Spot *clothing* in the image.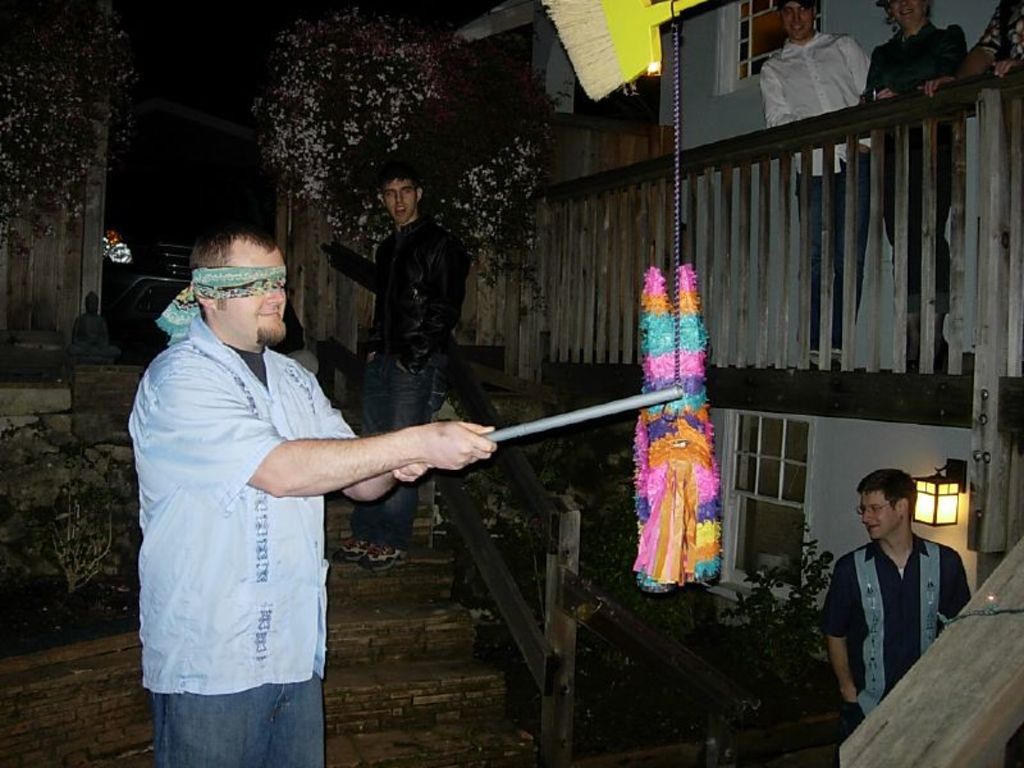
*clothing* found at pyautogui.locateOnScreen(973, 0, 1023, 59).
